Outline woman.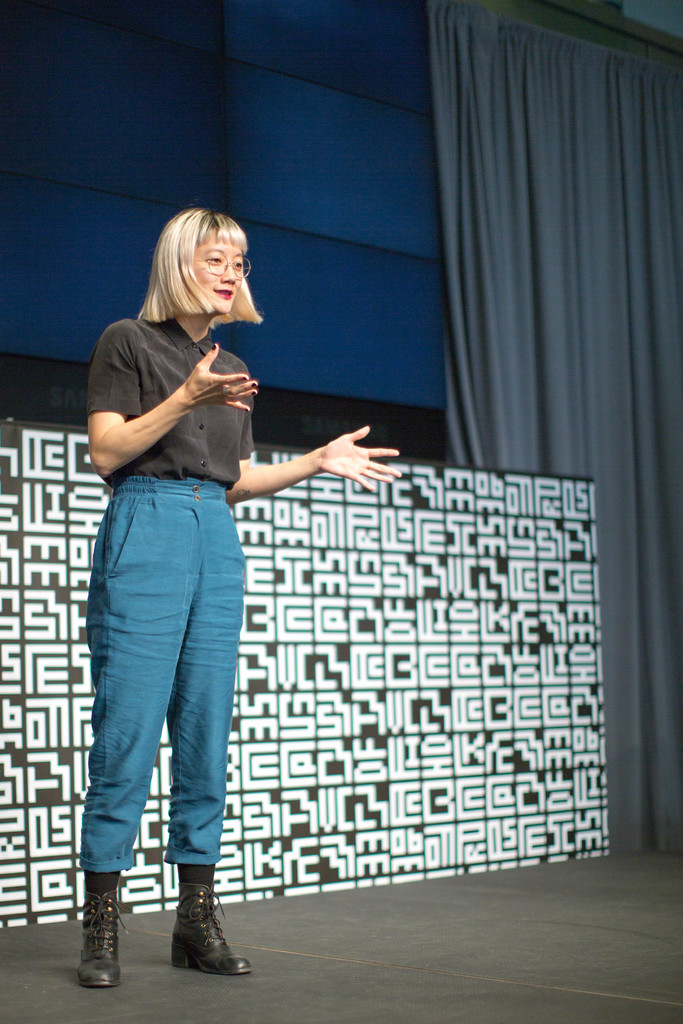
Outline: <box>69,208,343,954</box>.
